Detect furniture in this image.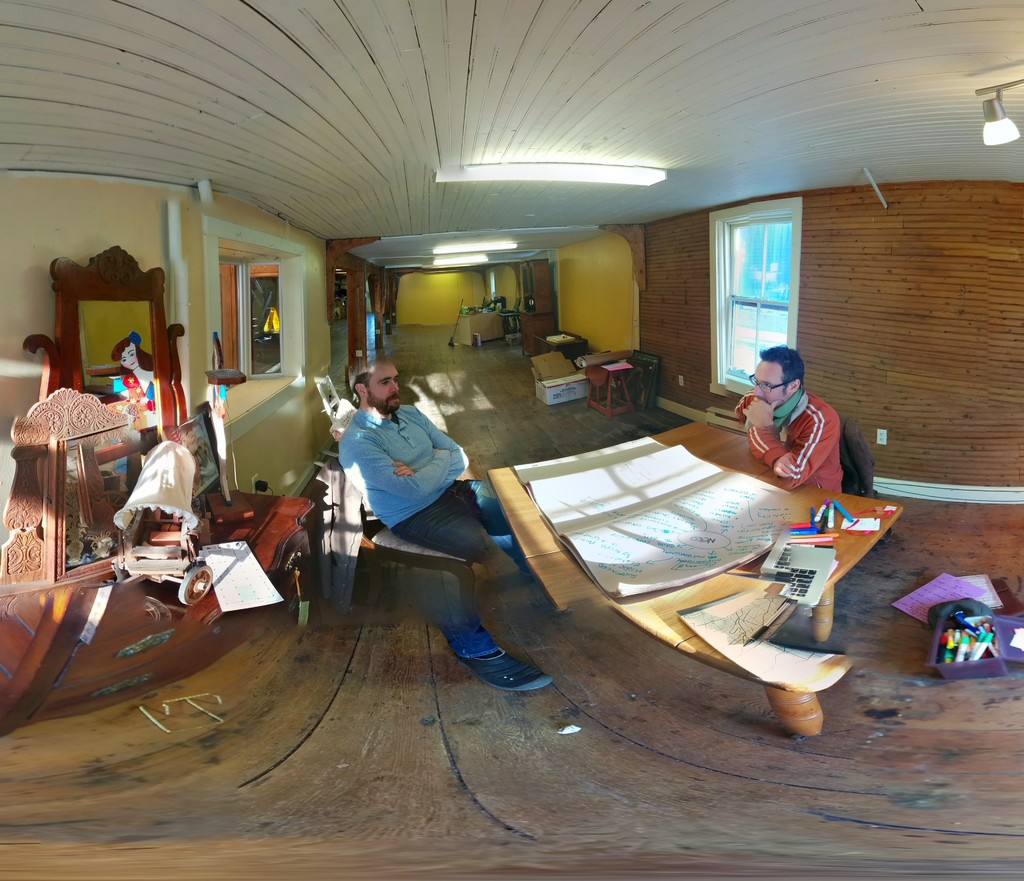
Detection: <region>515, 256, 559, 360</region>.
